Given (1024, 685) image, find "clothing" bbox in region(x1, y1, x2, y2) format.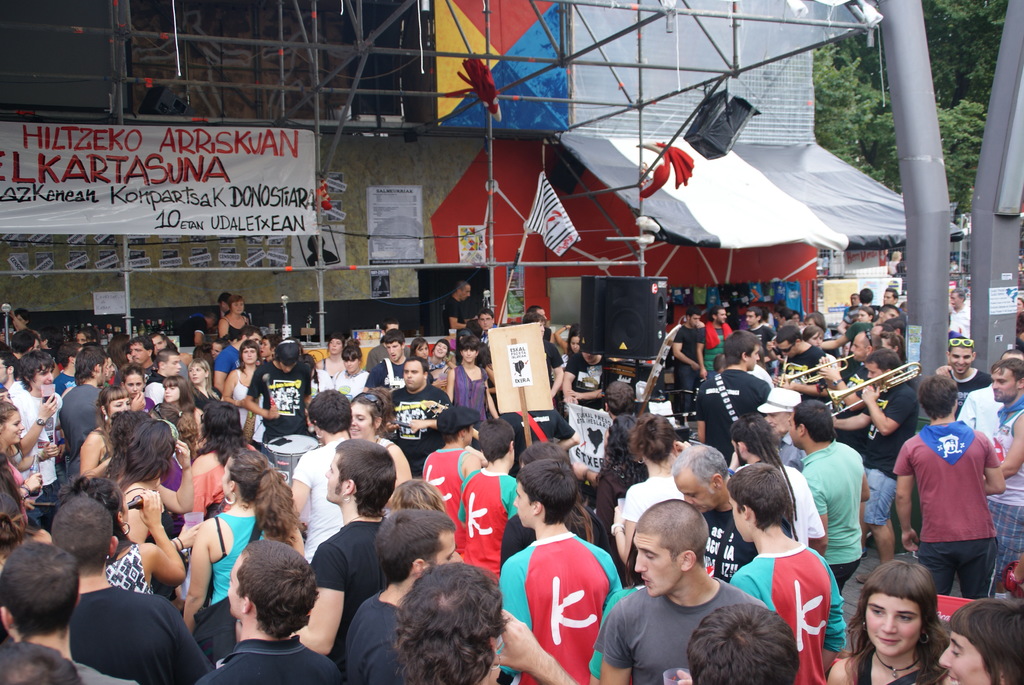
region(509, 519, 619, 673).
